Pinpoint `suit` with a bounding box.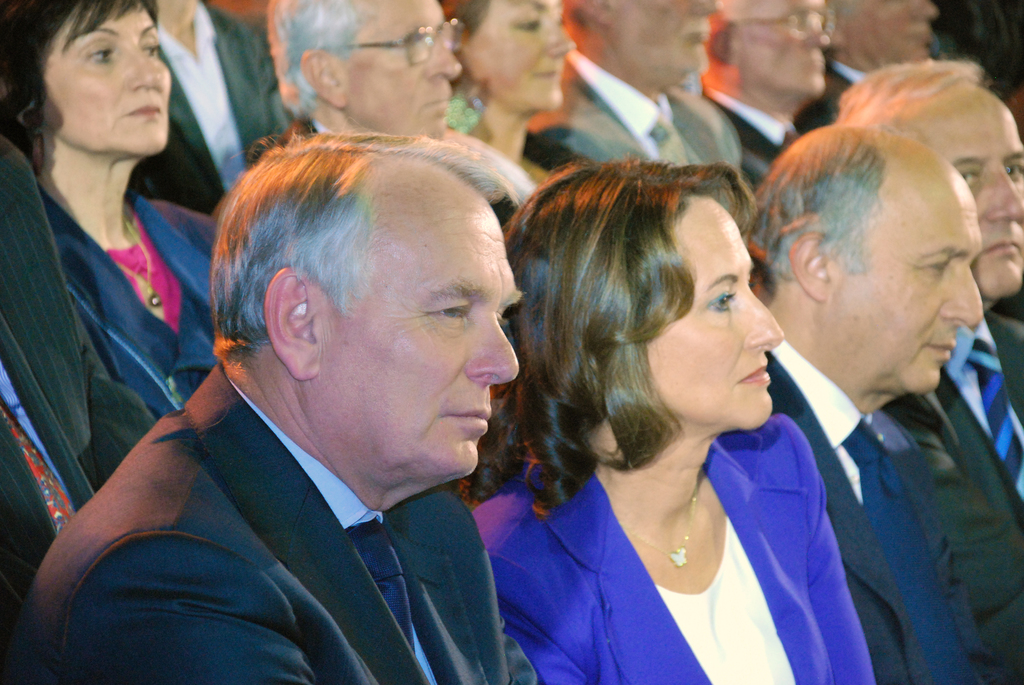
(701,83,806,196).
